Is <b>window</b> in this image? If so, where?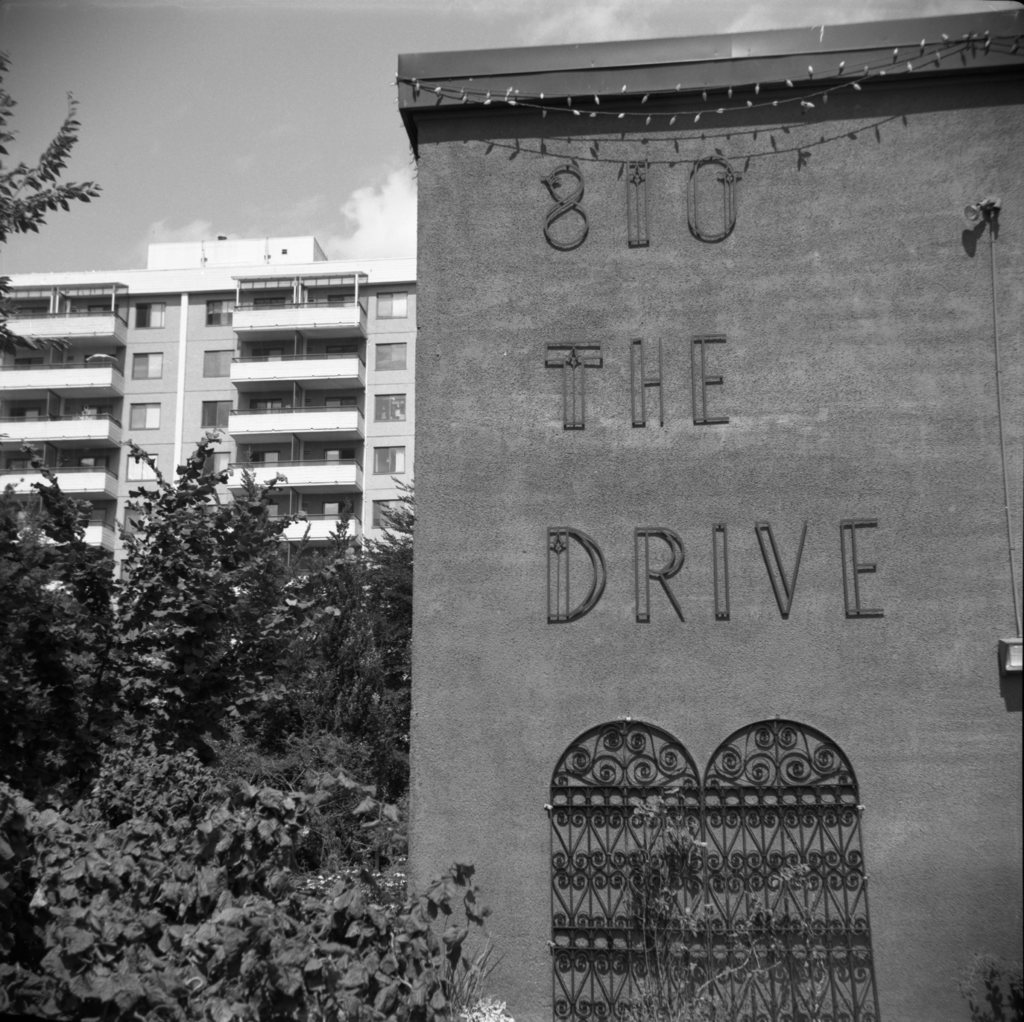
Yes, at Rect(205, 399, 241, 432).
